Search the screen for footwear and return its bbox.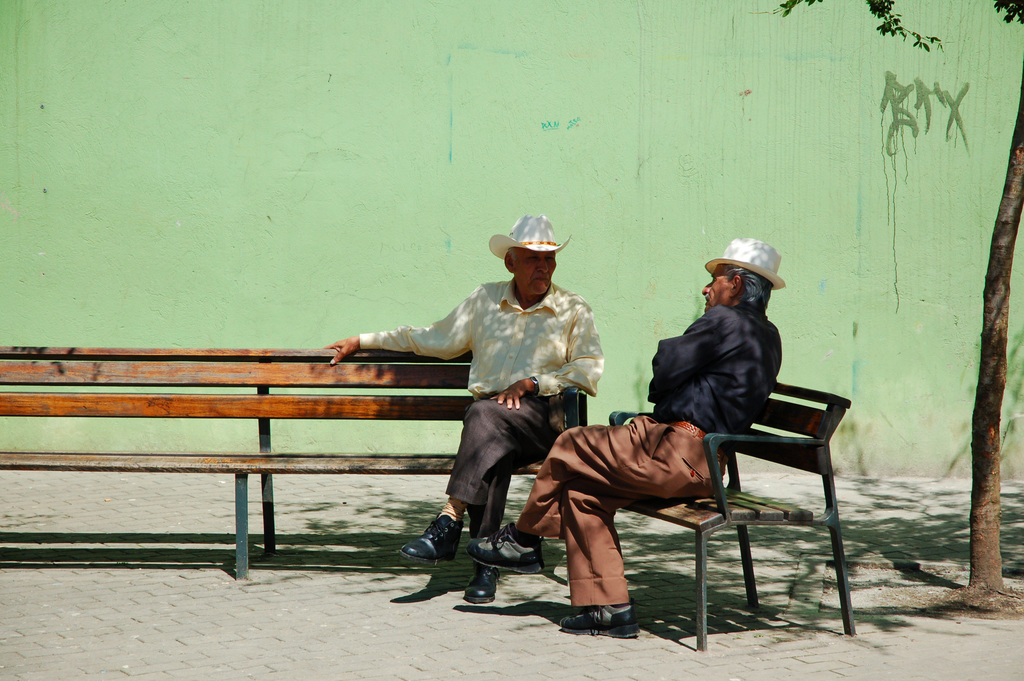
Found: box=[558, 603, 642, 638].
